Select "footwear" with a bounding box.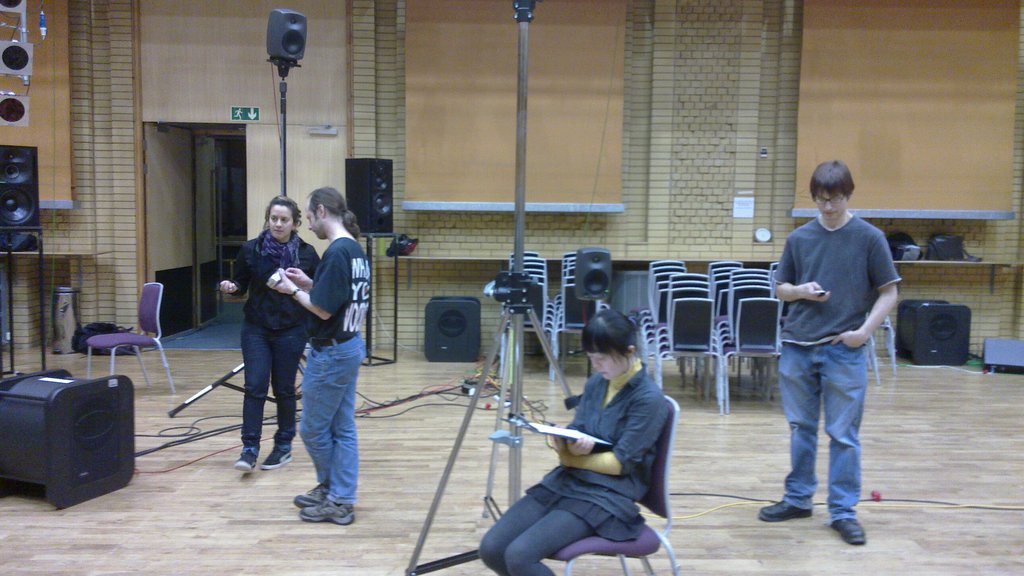
Rect(758, 500, 813, 524).
